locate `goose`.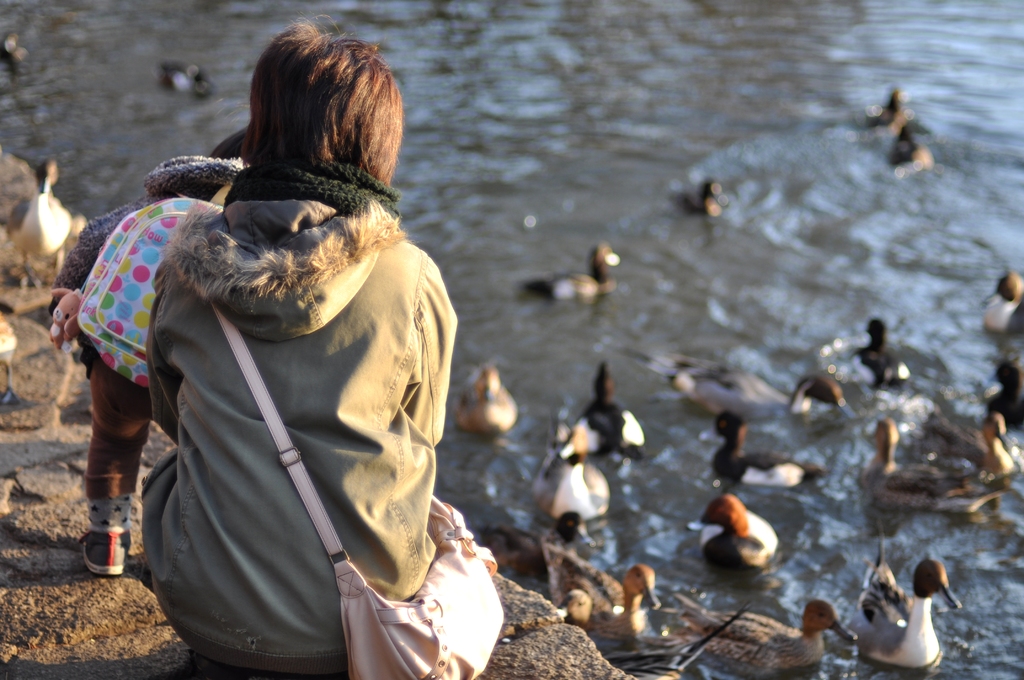
Bounding box: region(660, 366, 858, 425).
